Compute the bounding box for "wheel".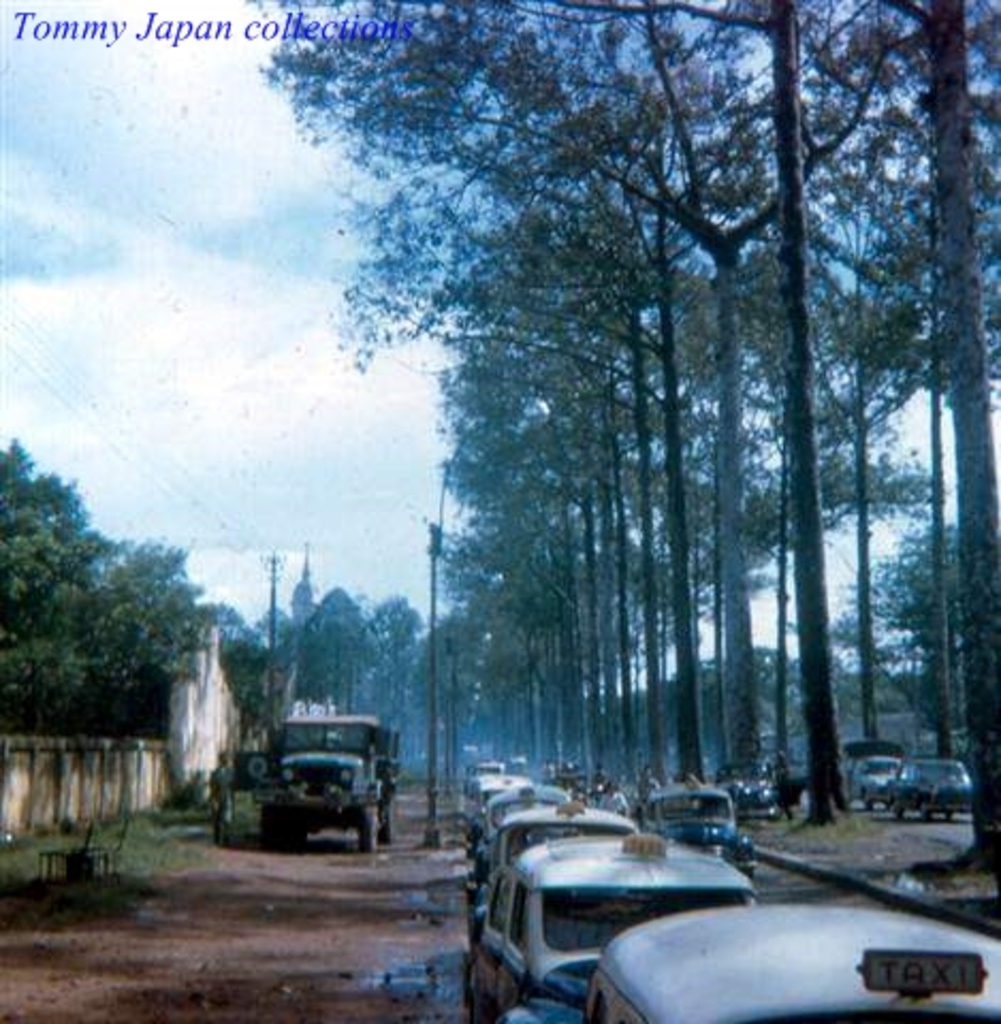
bbox(354, 802, 382, 855).
